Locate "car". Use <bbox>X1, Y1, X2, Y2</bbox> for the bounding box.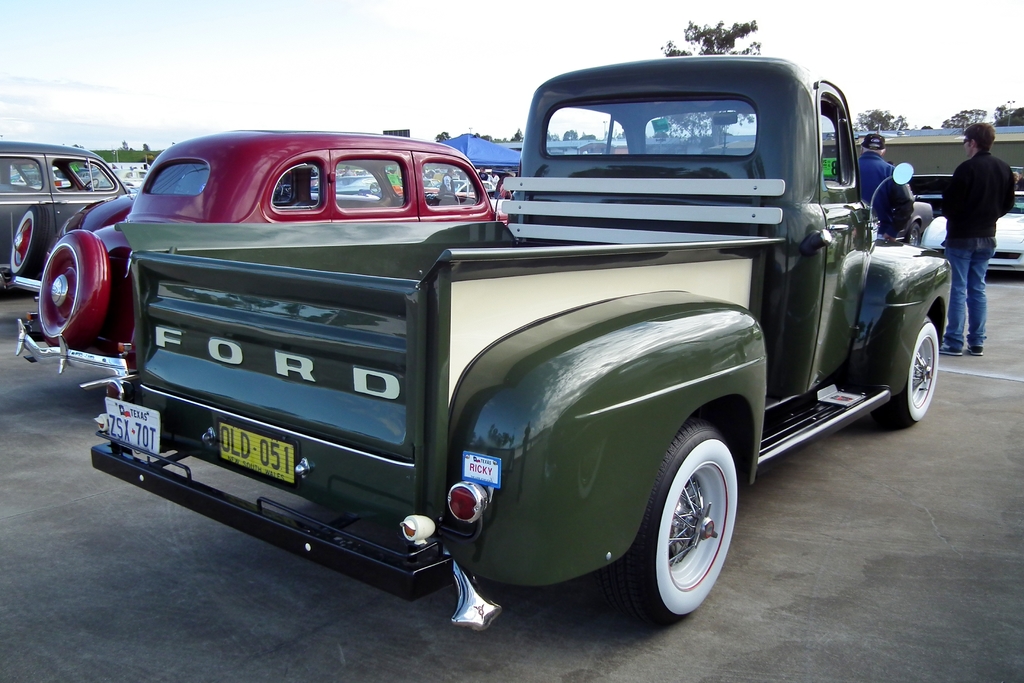
<bbox>902, 175, 1021, 284</bbox>.
